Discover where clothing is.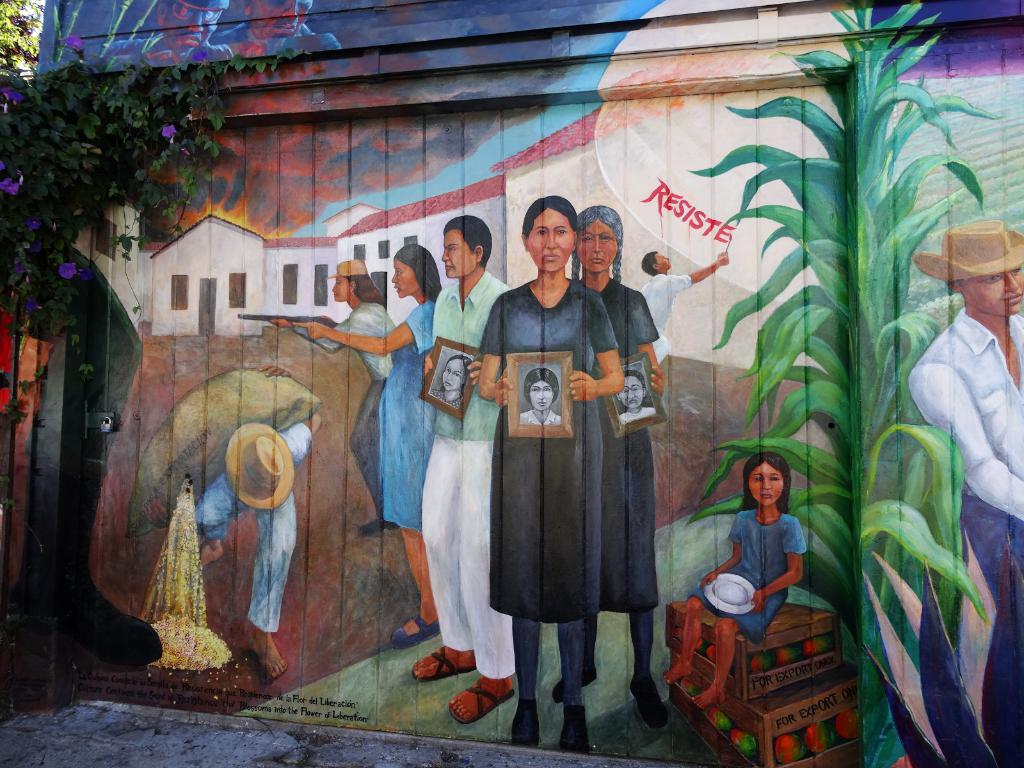
Discovered at (413,269,518,674).
